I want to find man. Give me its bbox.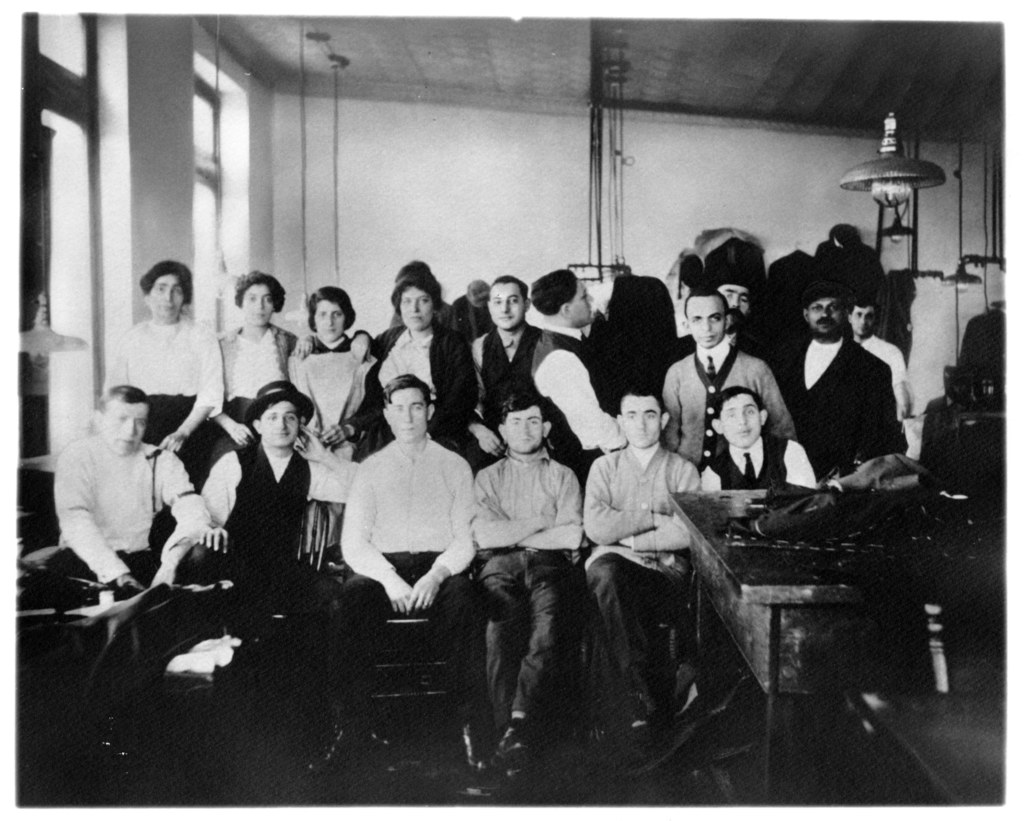
BBox(529, 269, 620, 477).
